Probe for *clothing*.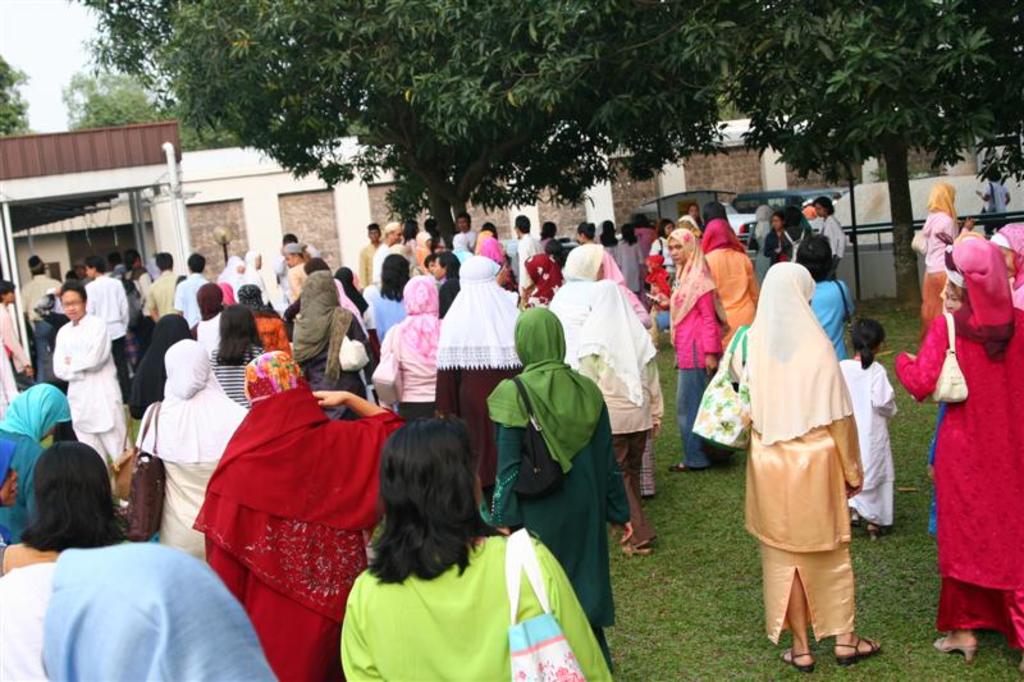
Probe result: <bbox>659, 224, 718, 461</bbox>.
